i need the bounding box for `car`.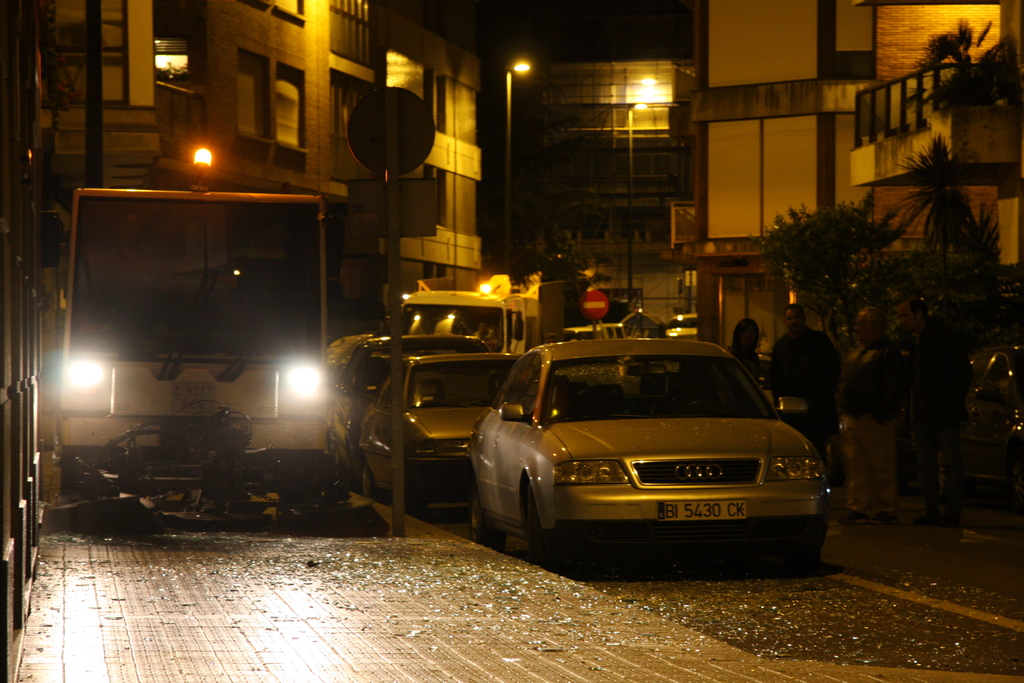
Here it is: <region>328, 340, 488, 470</region>.
